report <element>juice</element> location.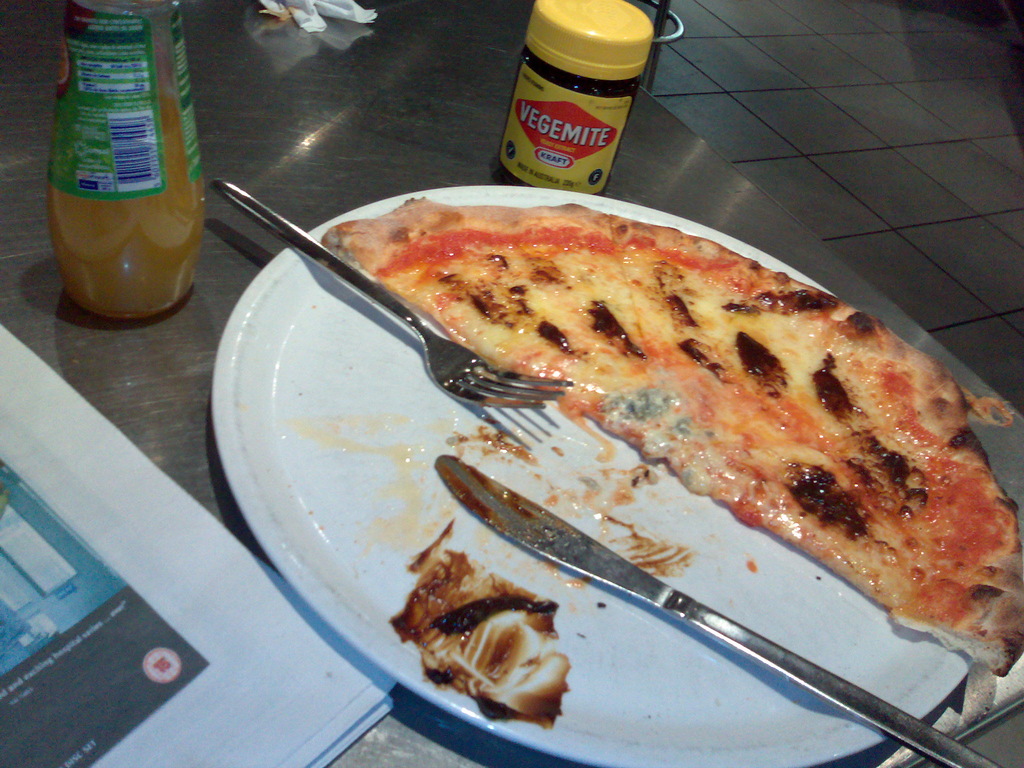
Report: select_region(50, 9, 202, 333).
